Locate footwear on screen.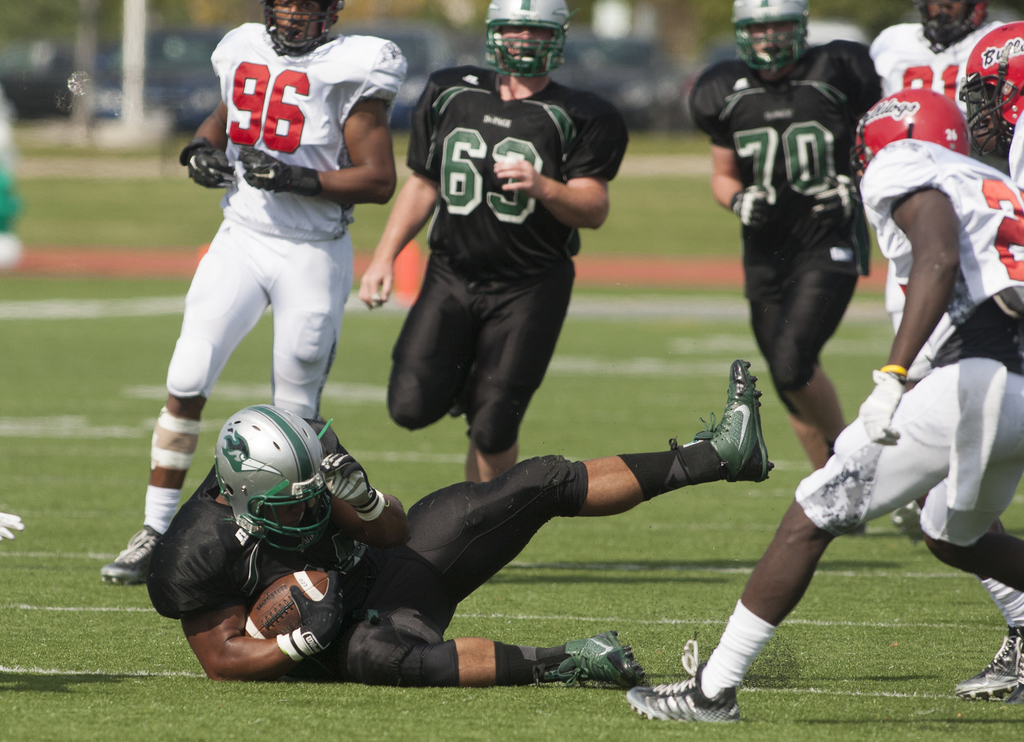
On screen at 956/619/1023/700.
